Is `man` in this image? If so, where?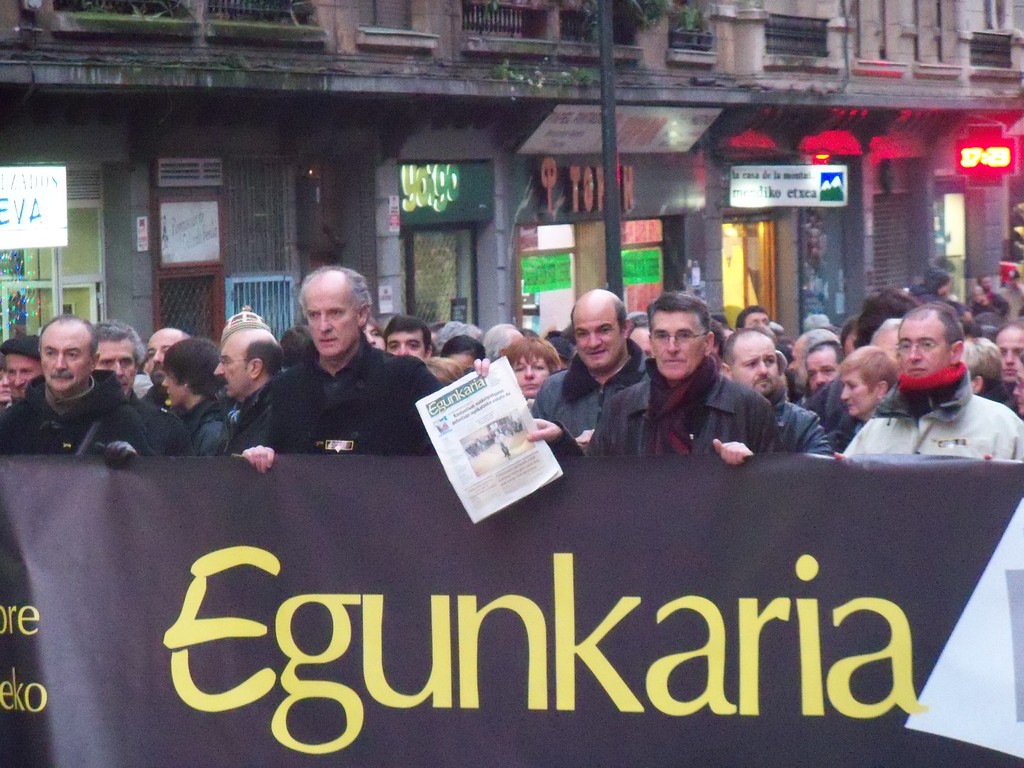
Yes, at [left=210, top=325, right=285, bottom=455].
